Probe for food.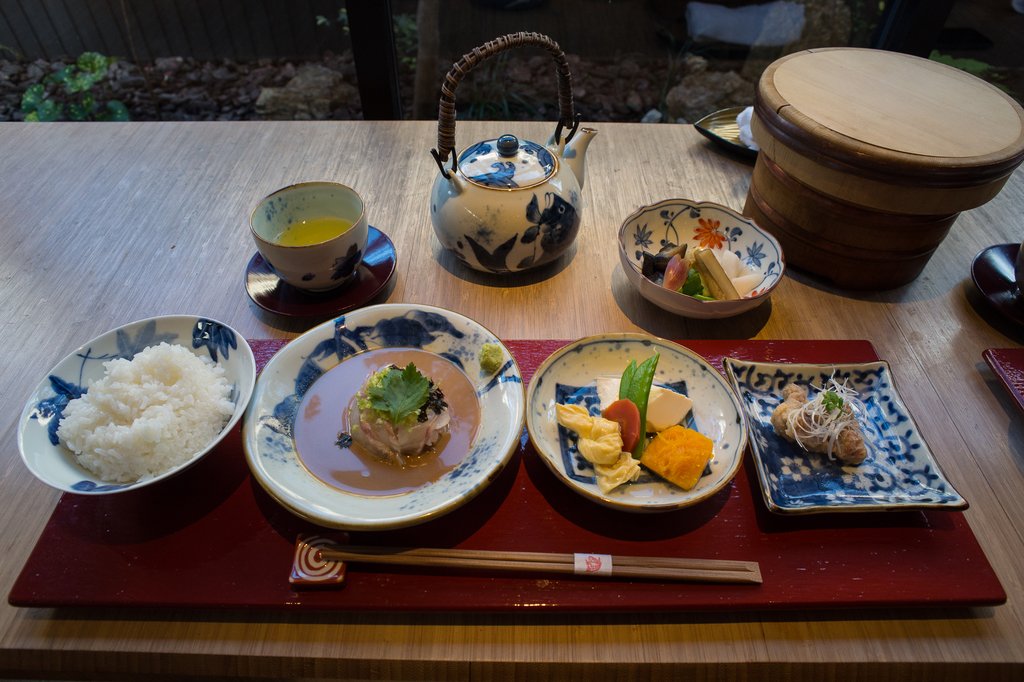
Probe result: <box>639,241,761,305</box>.
